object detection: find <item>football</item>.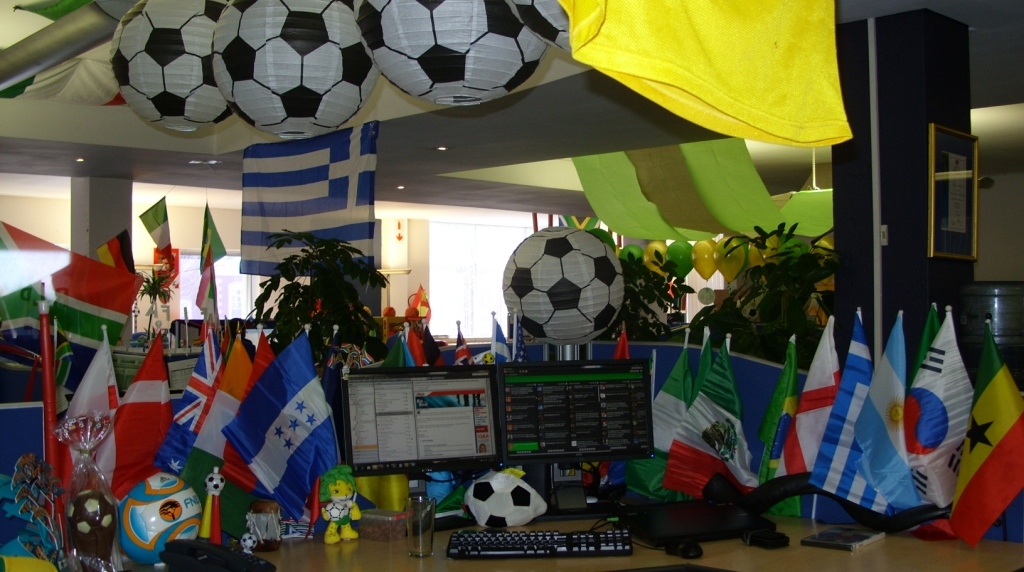
356:0:550:112.
